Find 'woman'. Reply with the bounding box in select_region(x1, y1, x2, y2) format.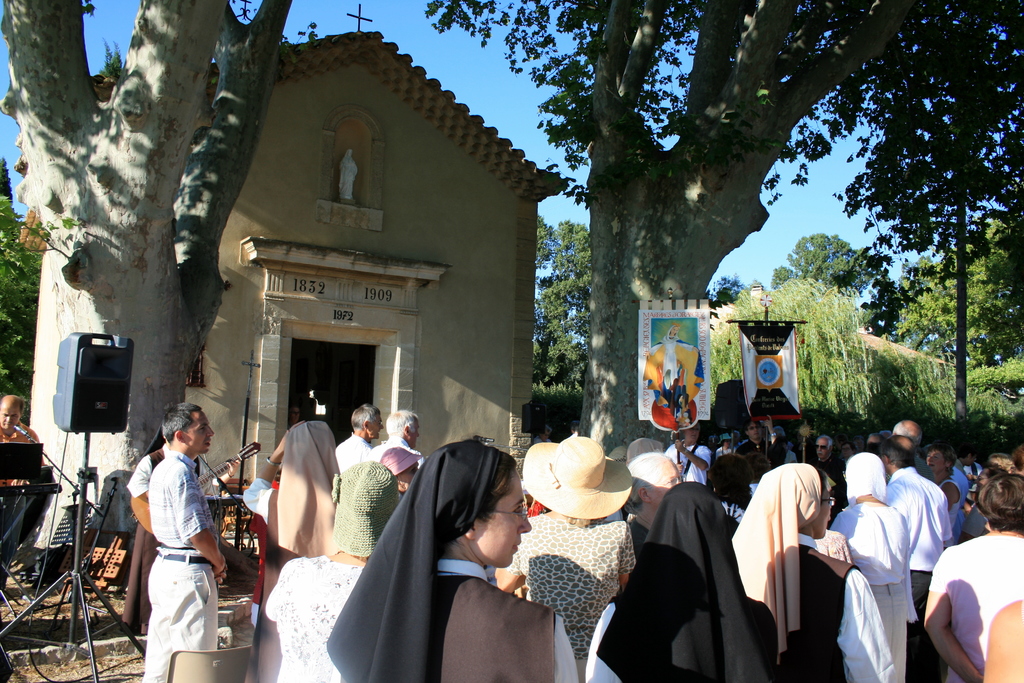
select_region(921, 448, 967, 555).
